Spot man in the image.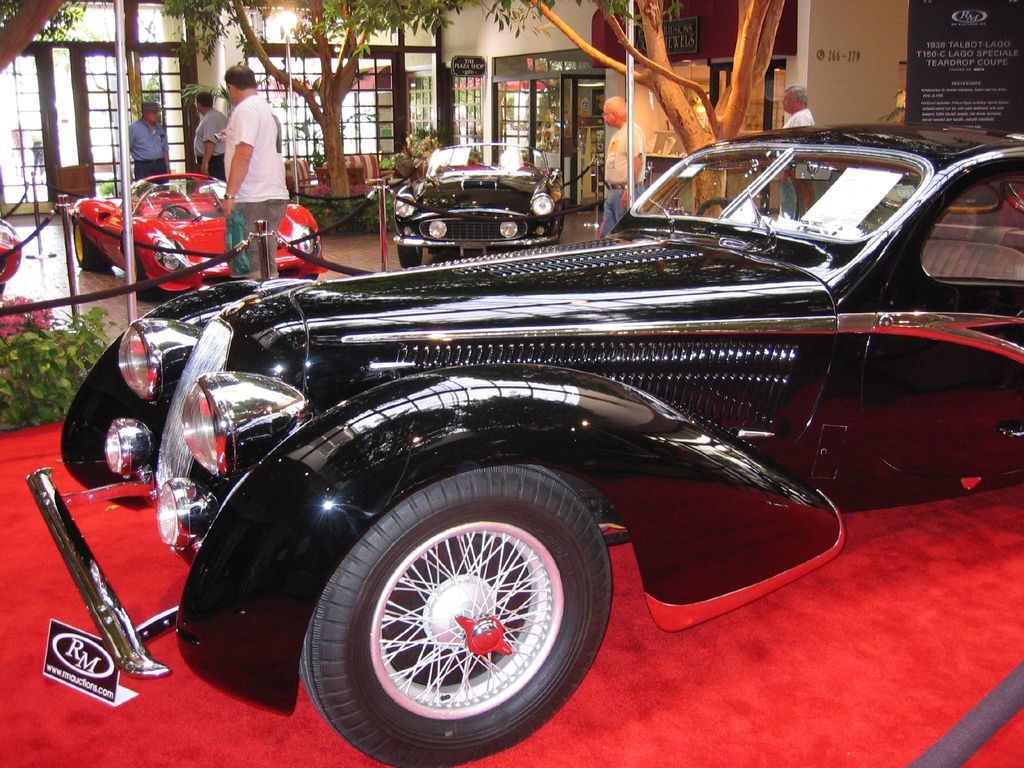
man found at locate(596, 92, 645, 236).
